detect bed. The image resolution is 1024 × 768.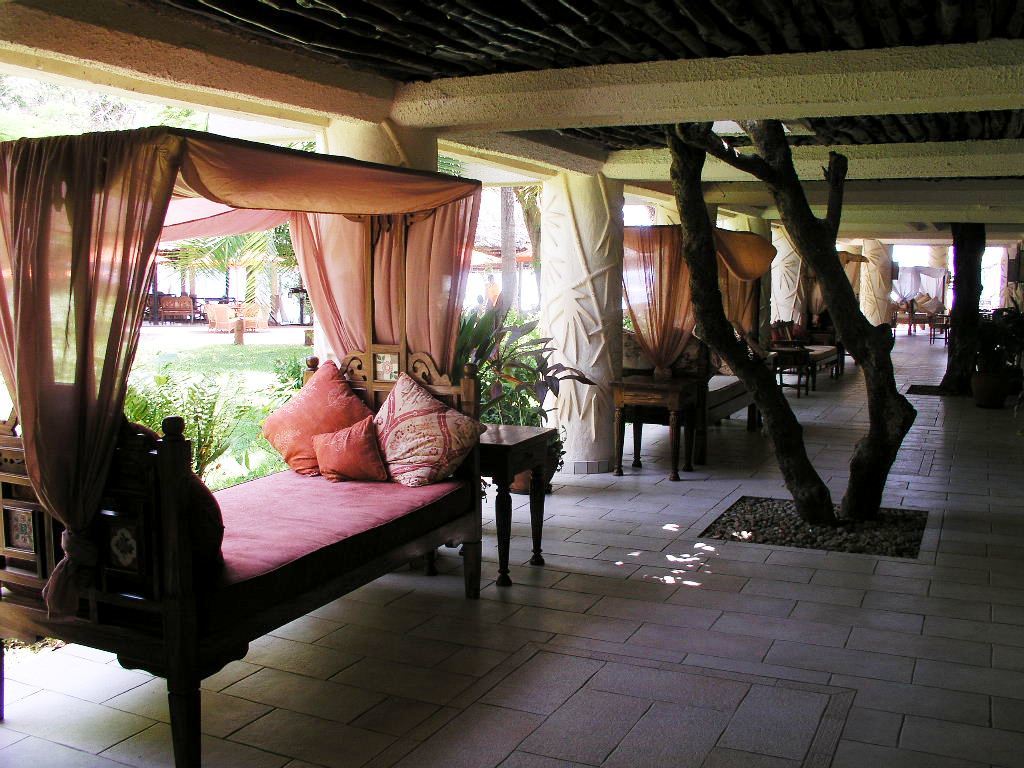
region(767, 326, 839, 404).
